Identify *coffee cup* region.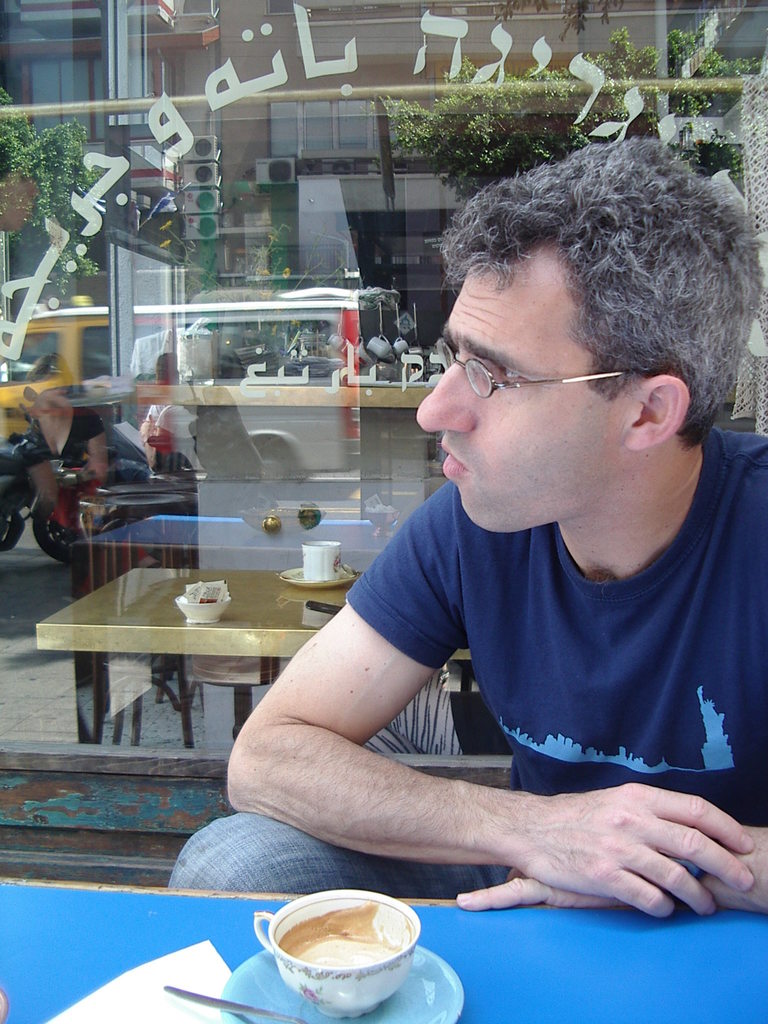
Region: bbox(296, 538, 345, 581).
